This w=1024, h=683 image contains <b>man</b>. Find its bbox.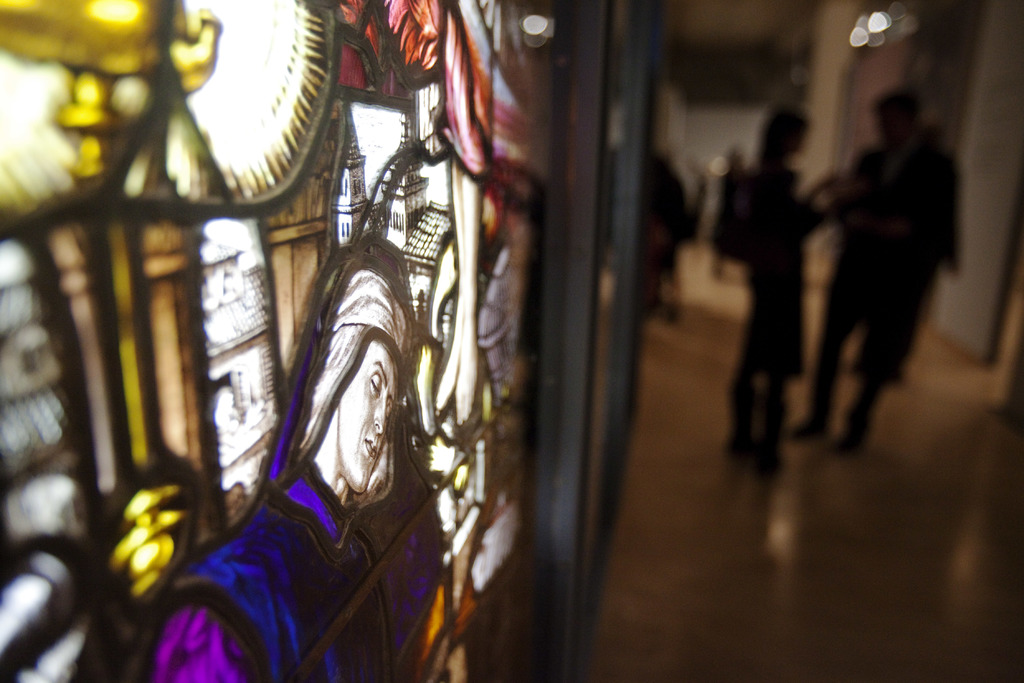
box=[148, 263, 478, 681].
